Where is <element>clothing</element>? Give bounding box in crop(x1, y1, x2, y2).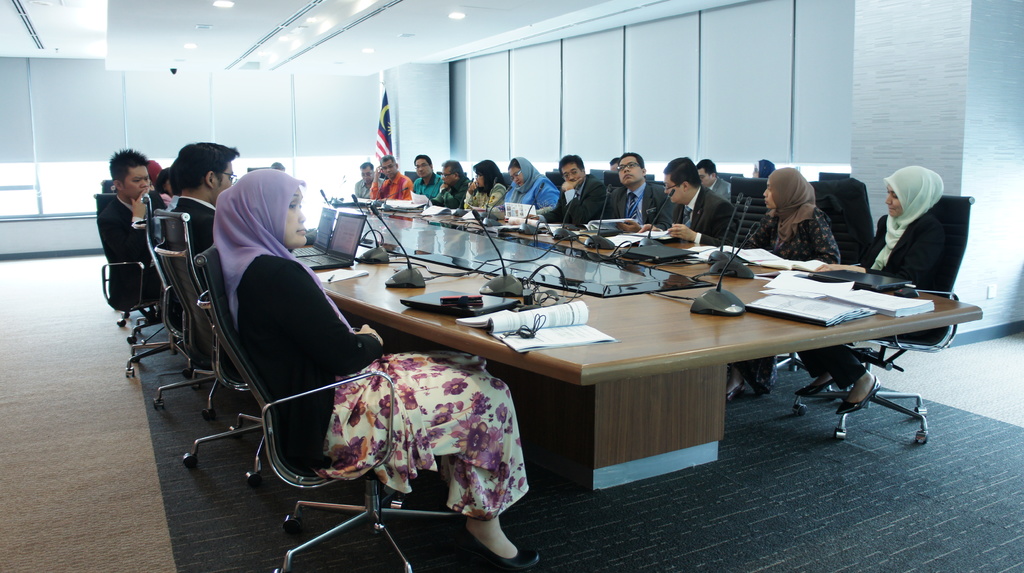
crop(431, 170, 470, 209).
